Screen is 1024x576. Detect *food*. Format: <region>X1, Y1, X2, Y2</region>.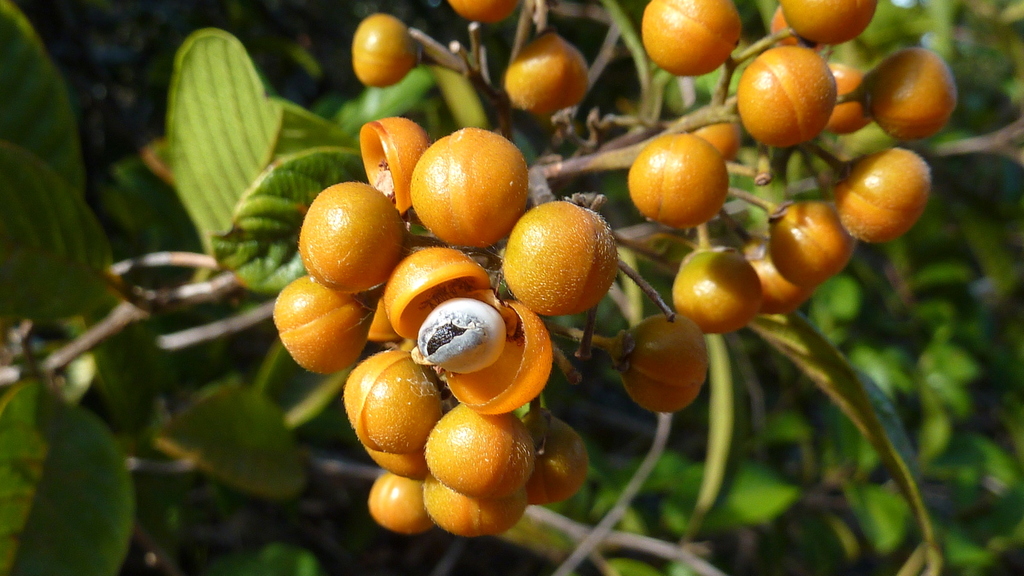
<region>627, 131, 731, 227</region>.
